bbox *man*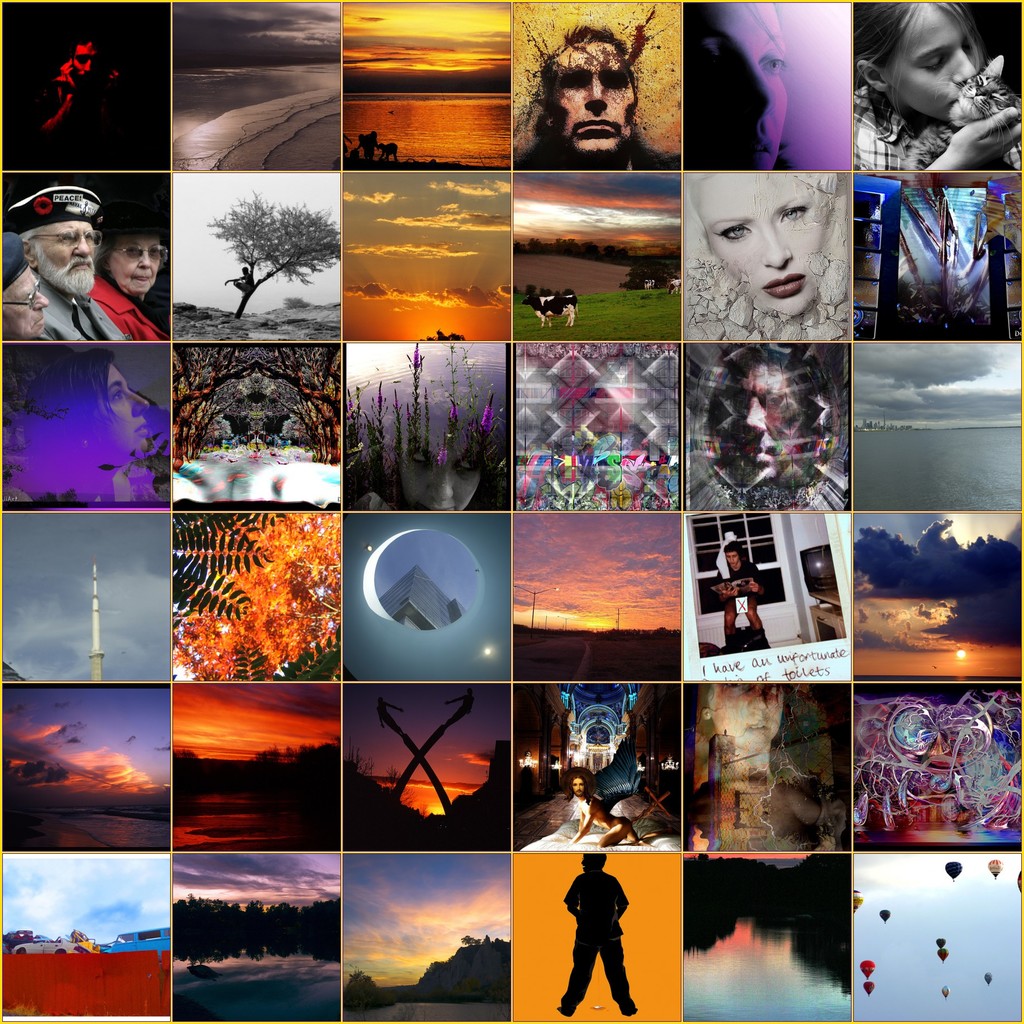
detection(0, 232, 49, 348)
